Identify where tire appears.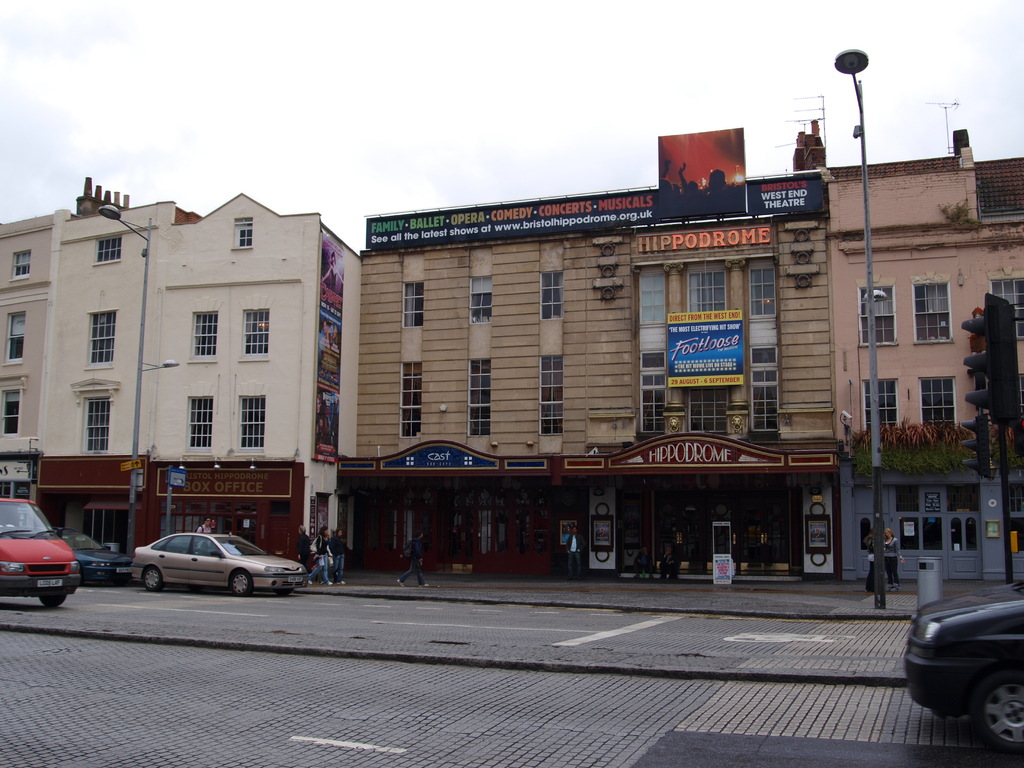
Appears at 230:570:252:598.
